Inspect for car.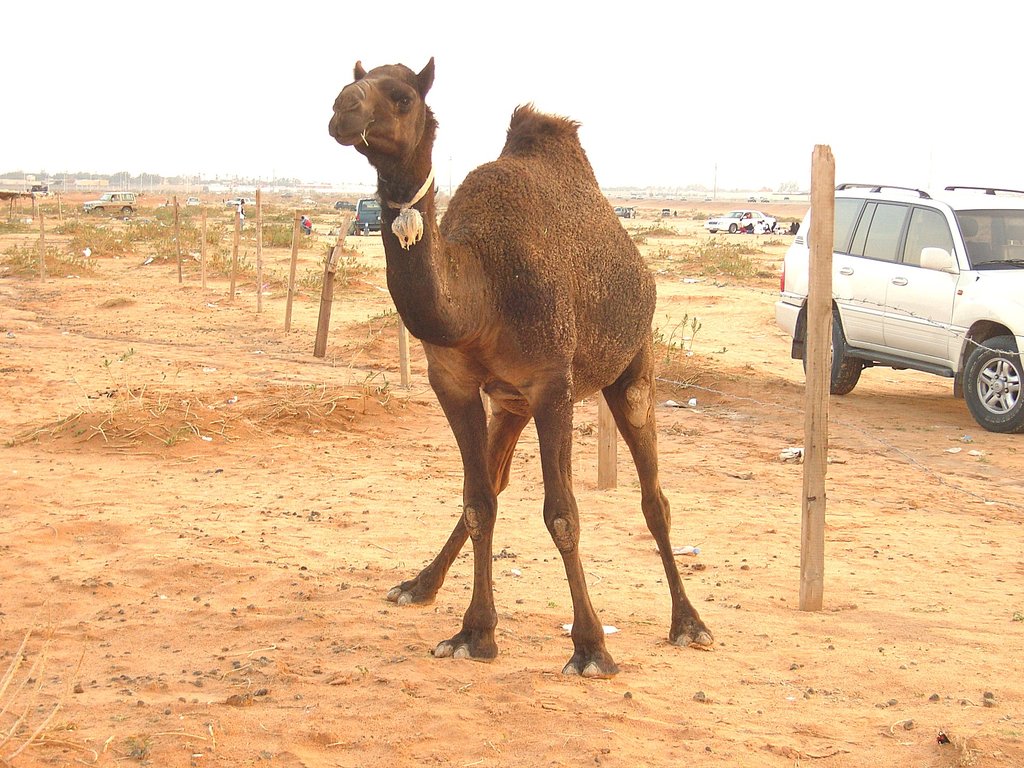
Inspection: crop(82, 193, 137, 215).
